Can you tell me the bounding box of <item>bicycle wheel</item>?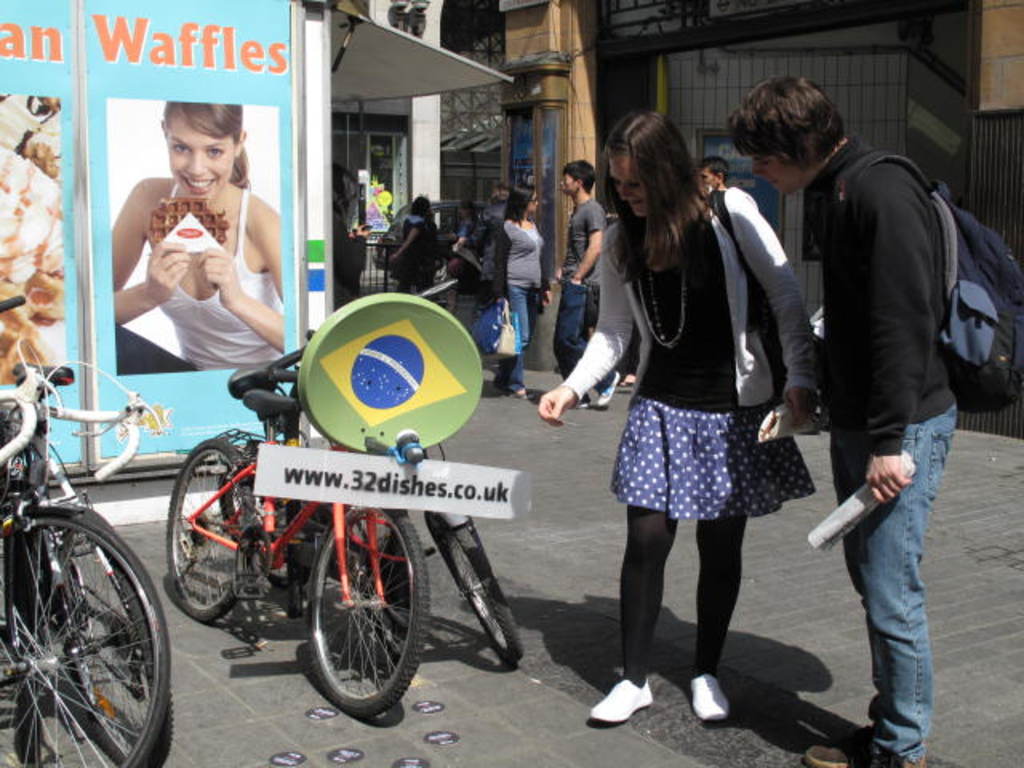
region(419, 514, 520, 683).
